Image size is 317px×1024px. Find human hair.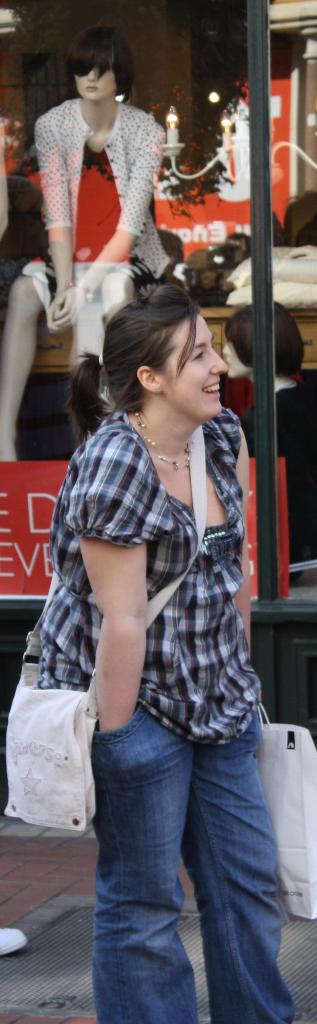
<box>63,29,137,102</box>.
